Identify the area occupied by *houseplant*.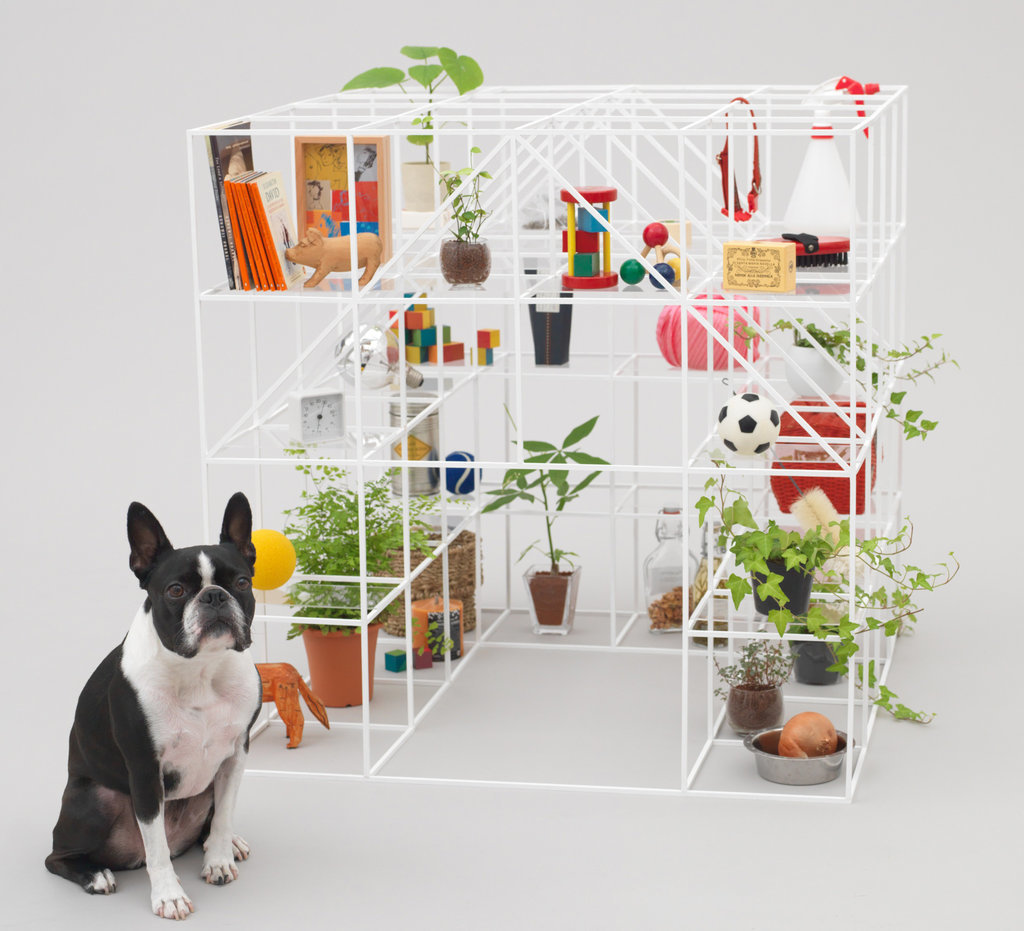
Area: (left=702, top=470, right=908, bottom=629).
